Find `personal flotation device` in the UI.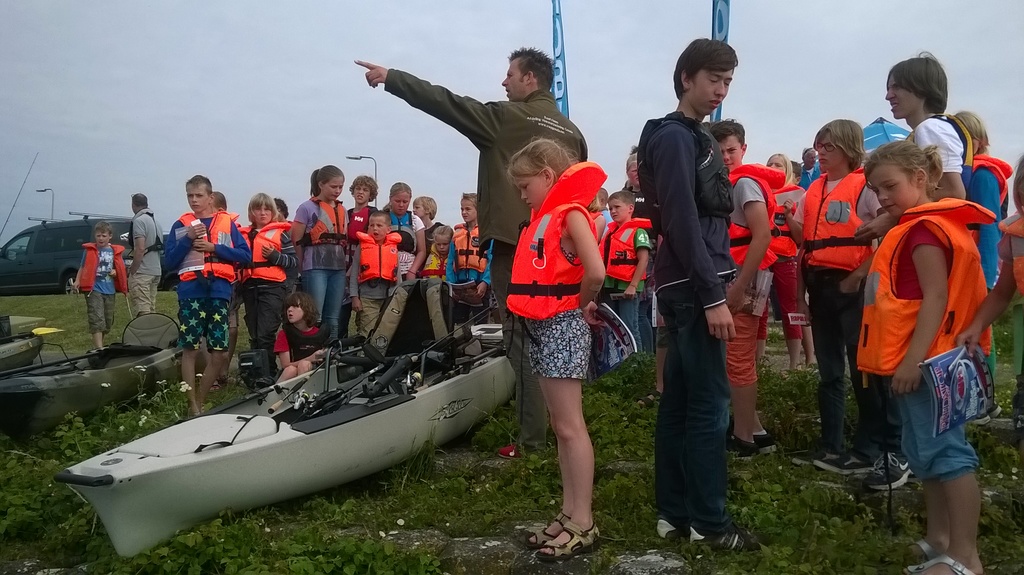
UI element at 232,218,298,286.
